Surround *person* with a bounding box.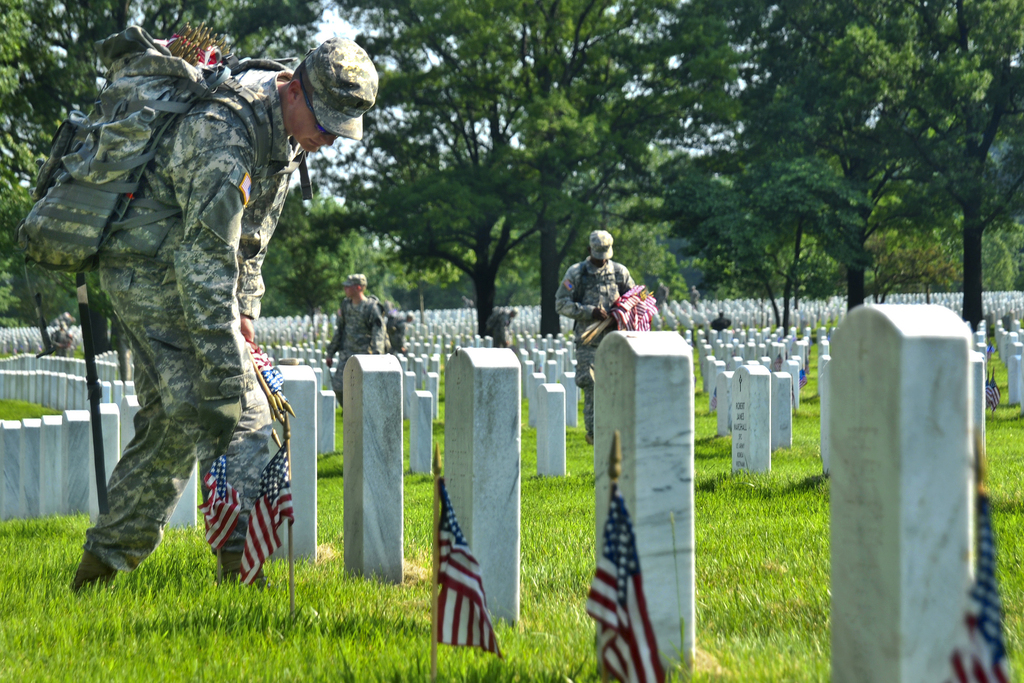
[488,313,518,349].
